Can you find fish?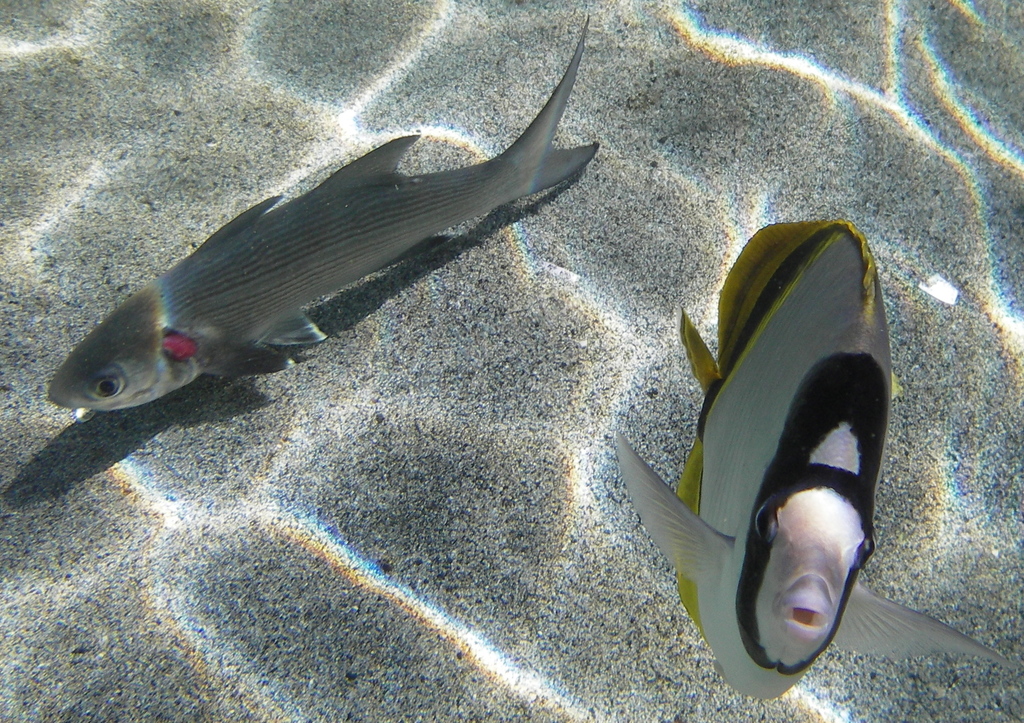
Yes, bounding box: left=68, top=42, right=633, bottom=441.
